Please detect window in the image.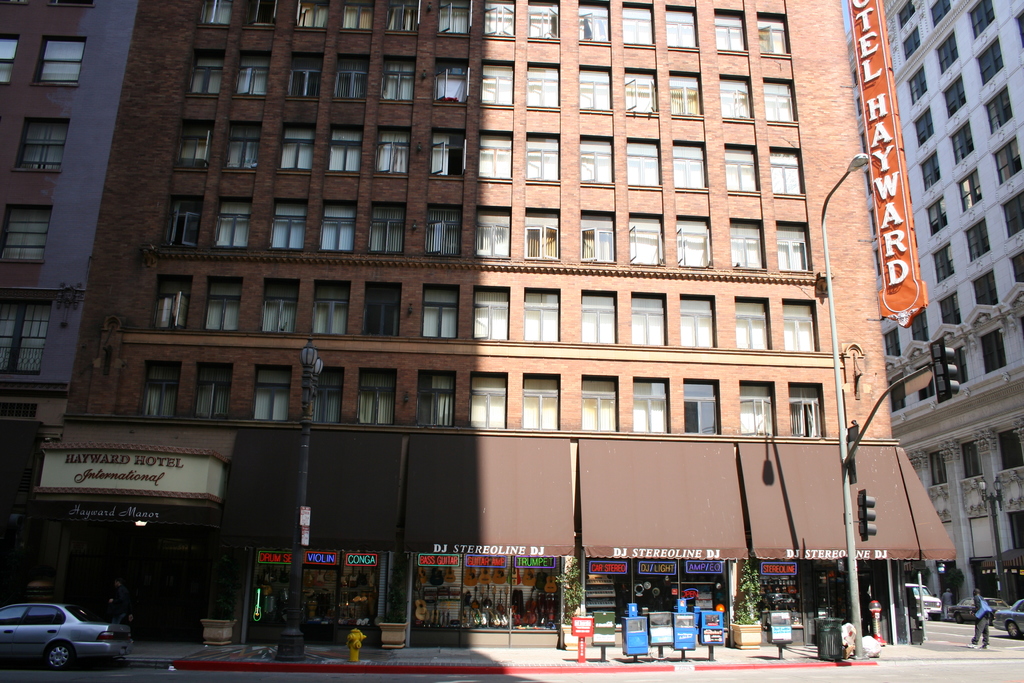
[x1=276, y1=119, x2=315, y2=170].
